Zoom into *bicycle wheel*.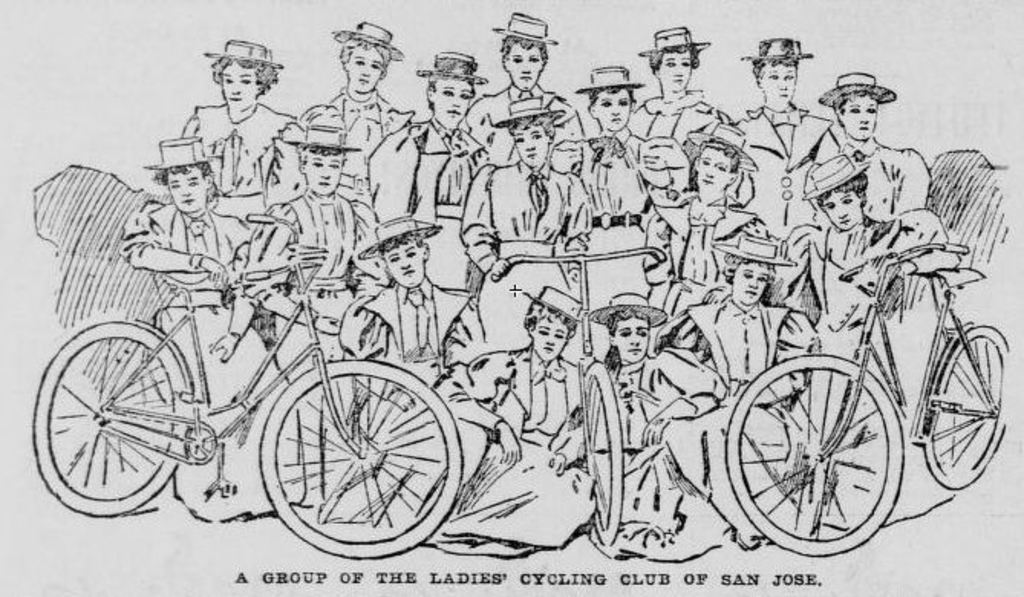
Zoom target: select_region(727, 354, 902, 559).
